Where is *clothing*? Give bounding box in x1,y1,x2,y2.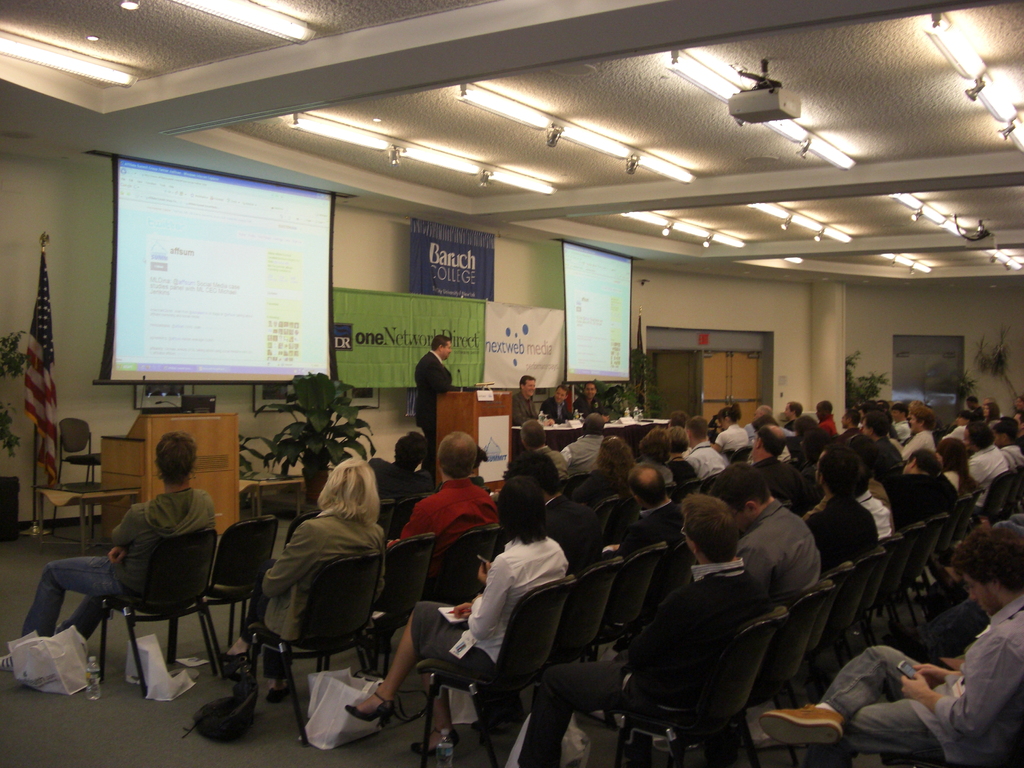
729,499,839,634.
